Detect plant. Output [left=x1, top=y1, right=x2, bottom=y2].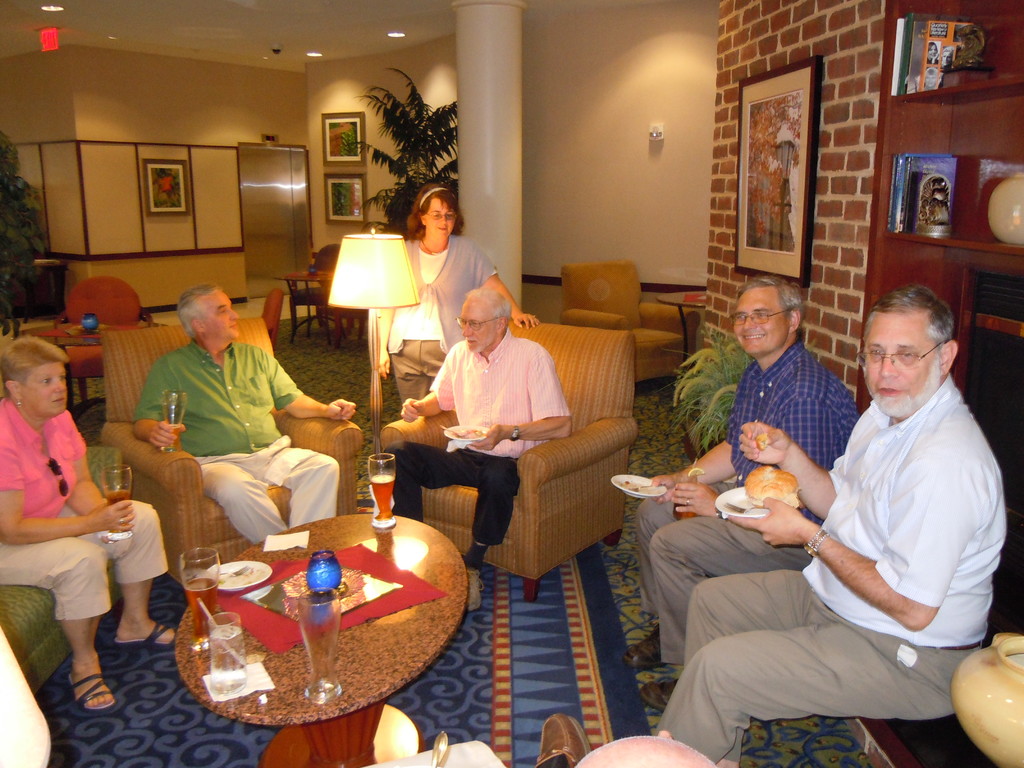
[left=662, top=309, right=752, bottom=470].
